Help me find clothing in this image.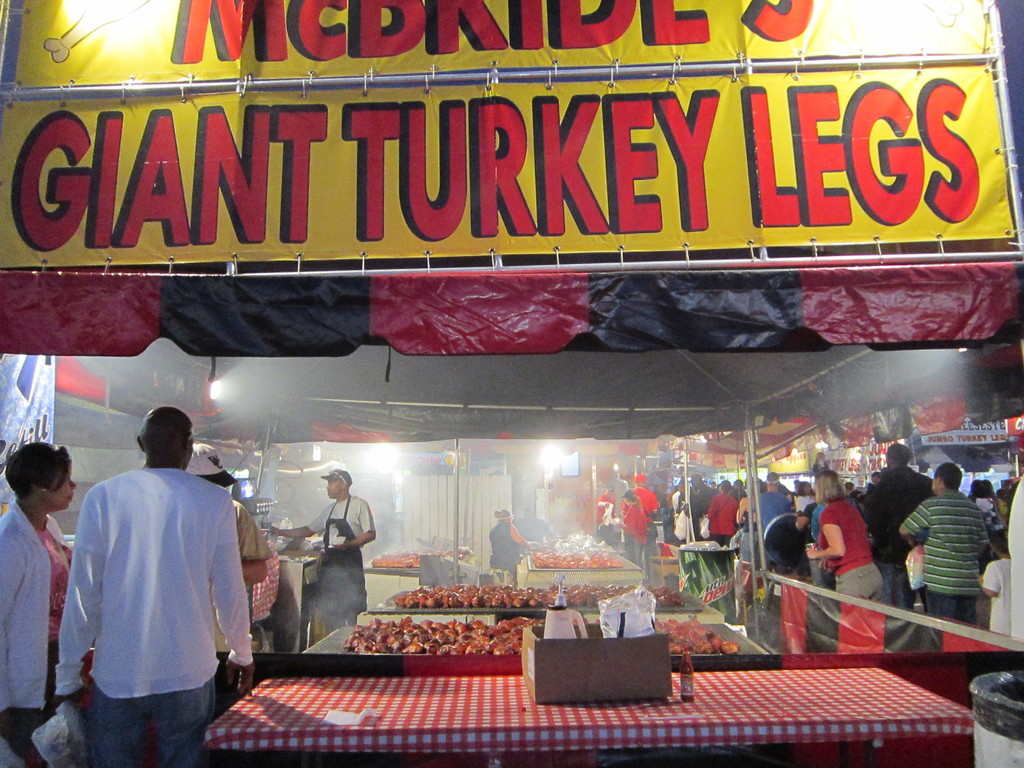
Found it: {"x1": 900, "y1": 481, "x2": 998, "y2": 623}.
